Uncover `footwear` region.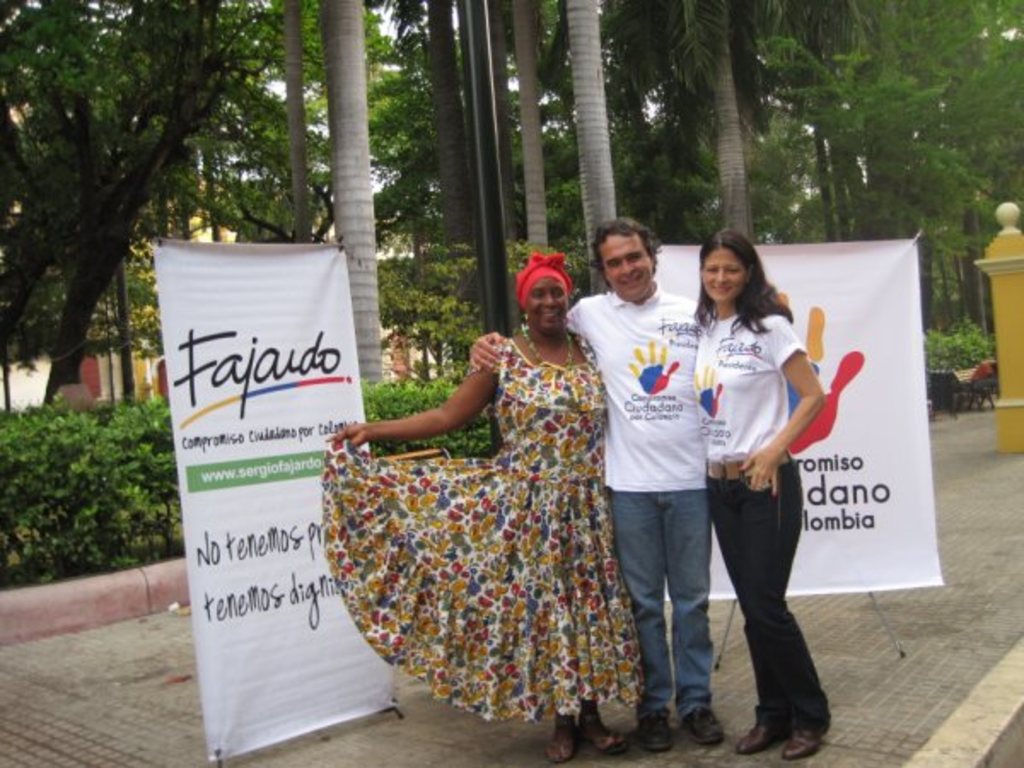
Uncovered: bbox(587, 713, 633, 751).
